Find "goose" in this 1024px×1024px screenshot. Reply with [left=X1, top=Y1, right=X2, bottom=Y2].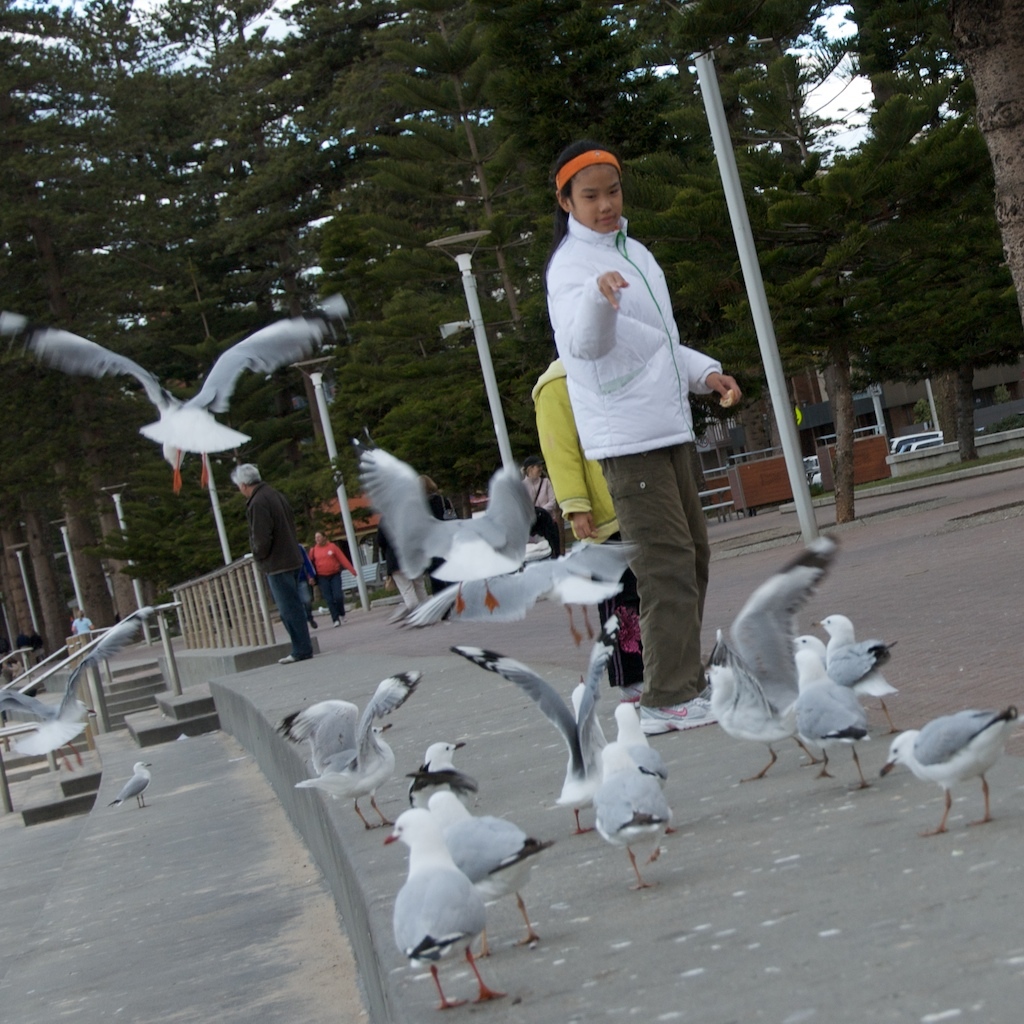
[left=288, top=667, right=423, bottom=832].
